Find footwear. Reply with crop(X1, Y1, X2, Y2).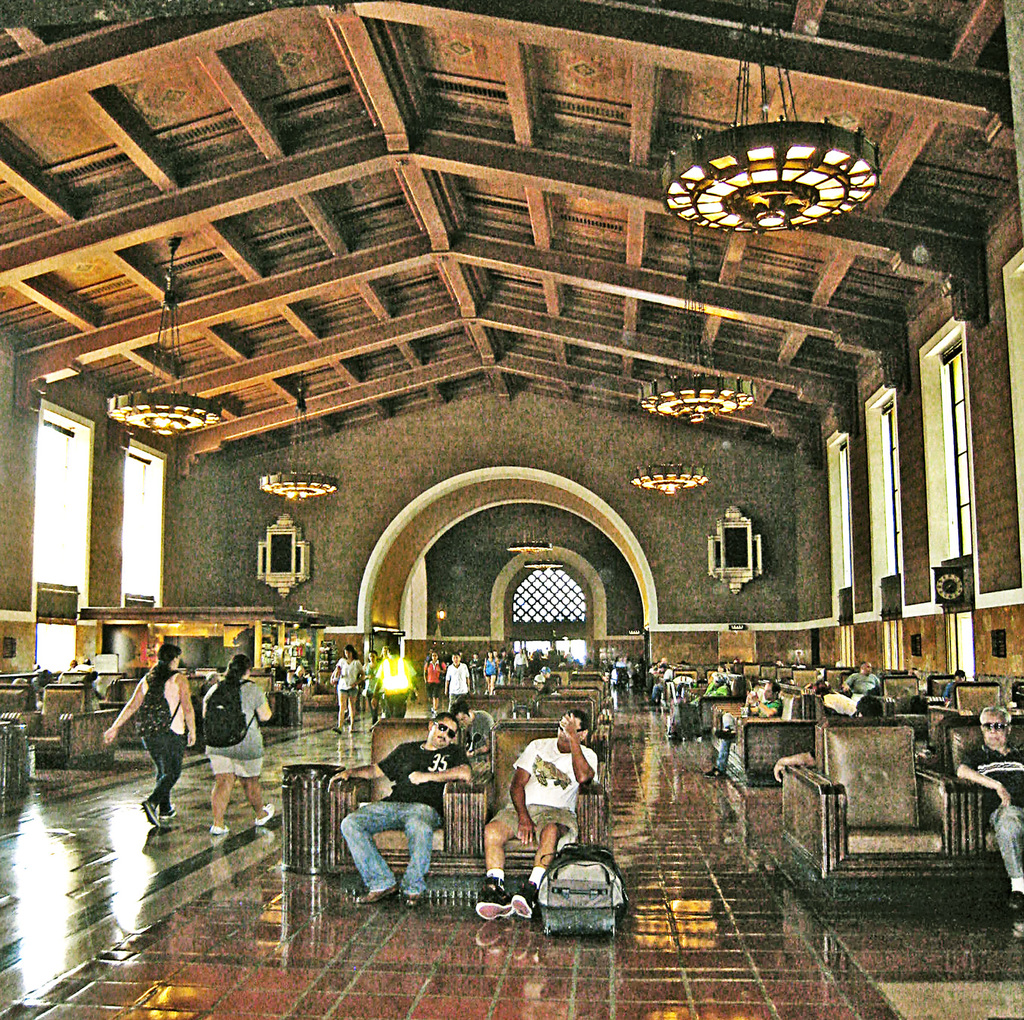
crop(256, 802, 273, 825).
